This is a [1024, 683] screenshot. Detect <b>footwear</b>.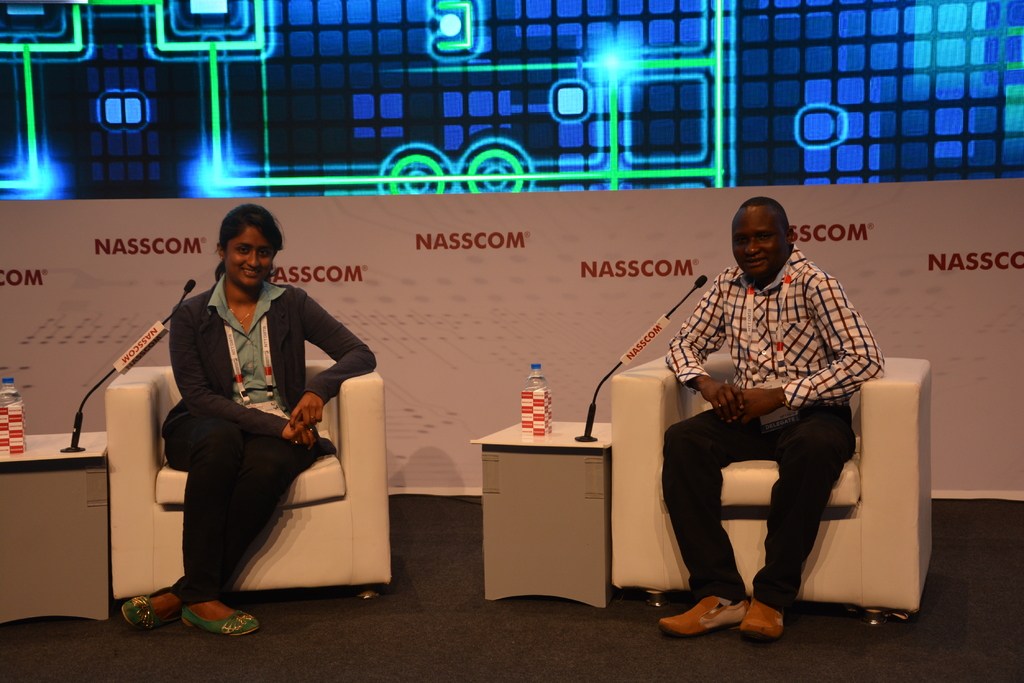
(179,600,259,636).
